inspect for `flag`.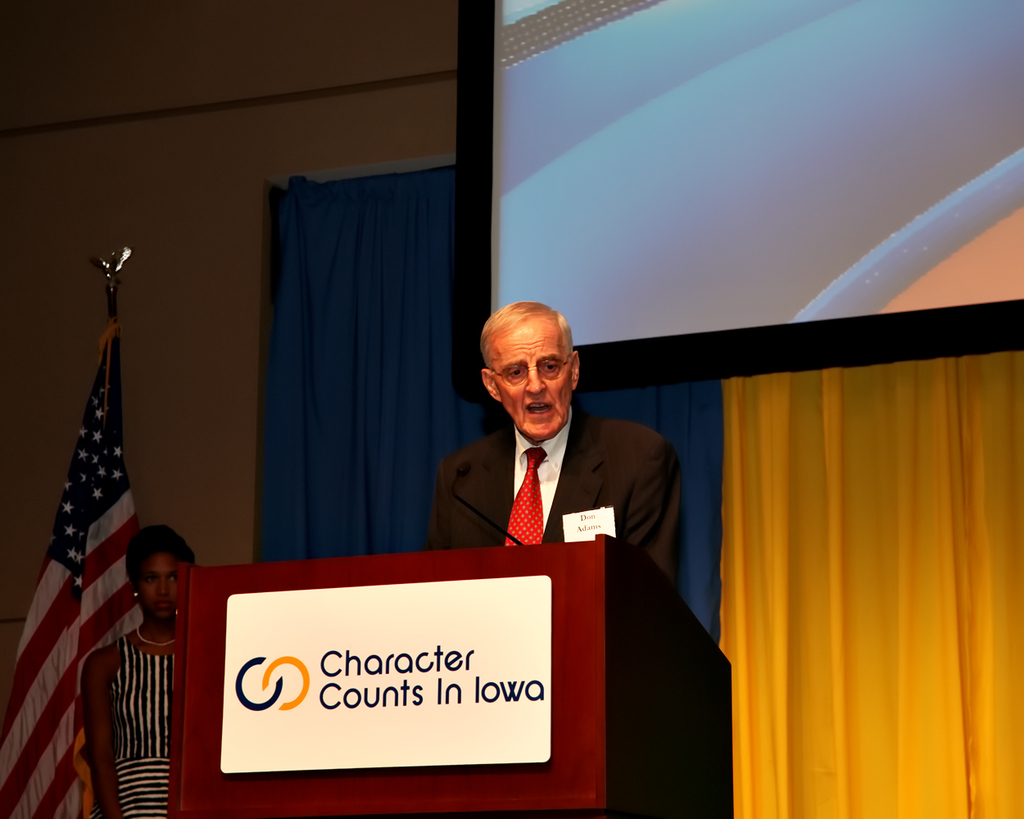
Inspection: left=13, top=265, right=161, bottom=788.
